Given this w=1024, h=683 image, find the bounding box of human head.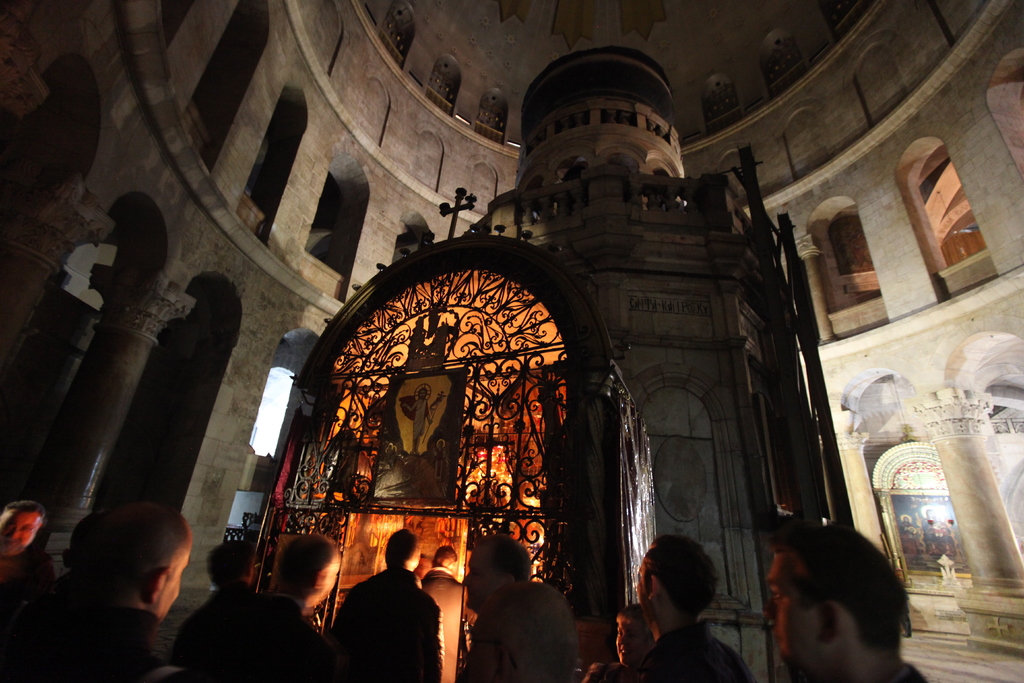
crop(431, 543, 454, 573).
